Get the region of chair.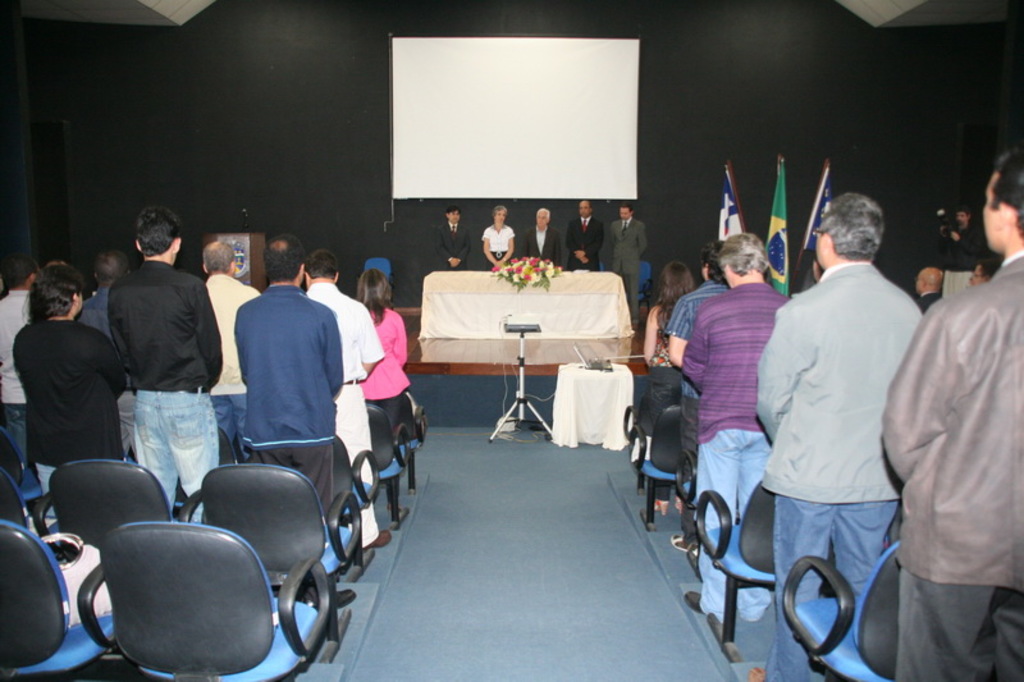
(378, 398, 429, 495).
